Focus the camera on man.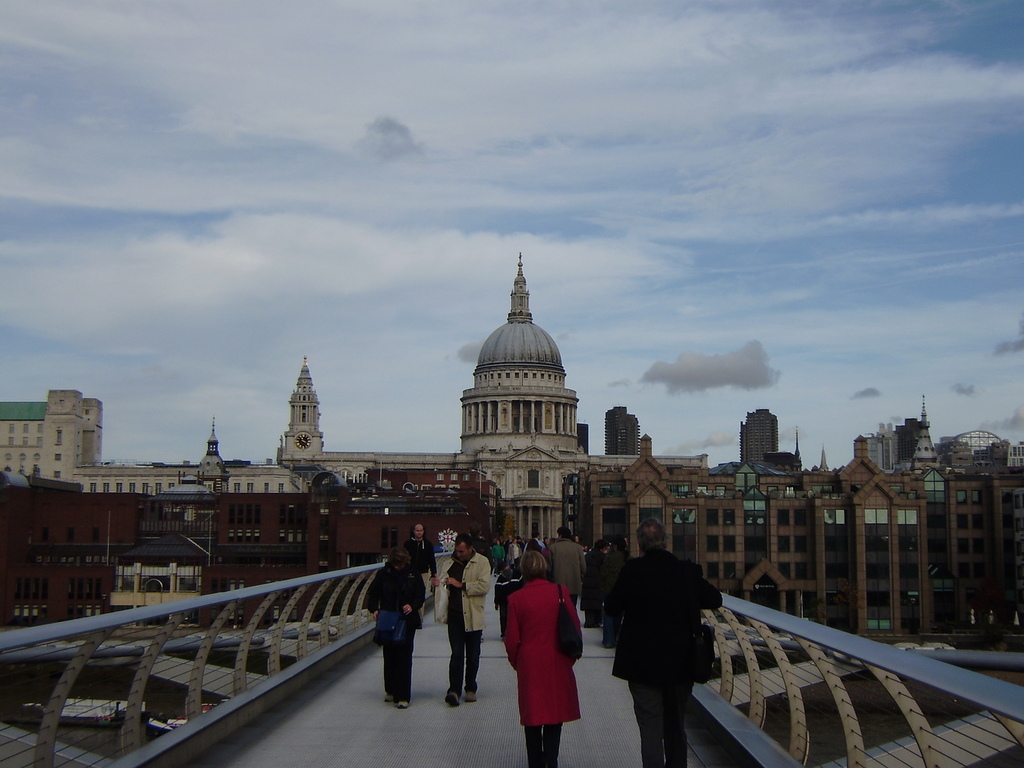
Focus region: x1=549 y1=529 x2=587 y2=610.
